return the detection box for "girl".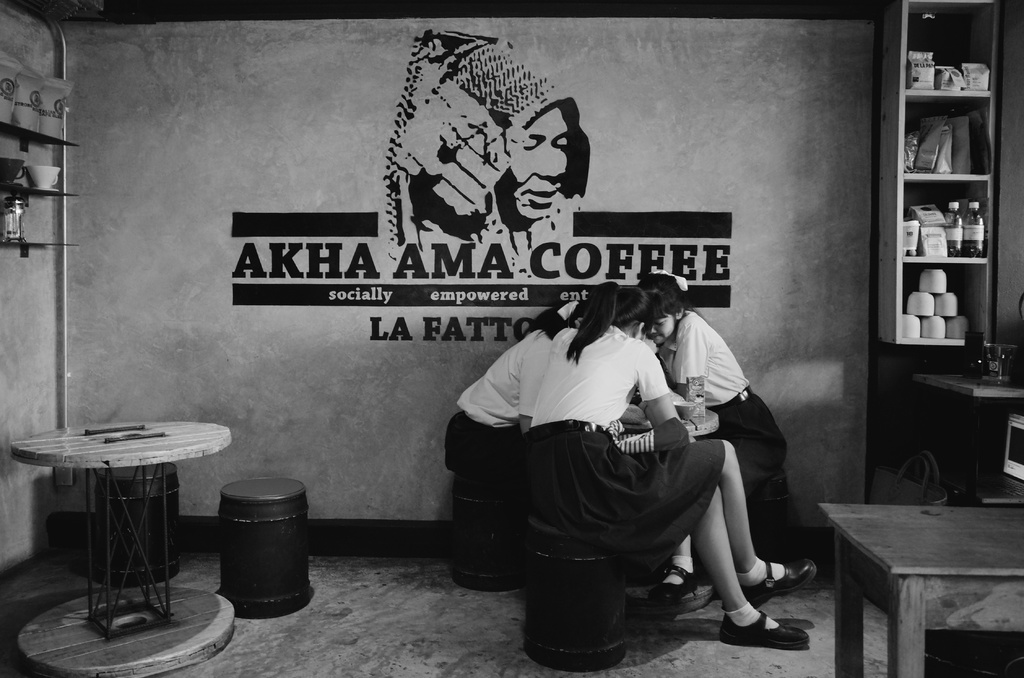
BBox(524, 286, 810, 645).
